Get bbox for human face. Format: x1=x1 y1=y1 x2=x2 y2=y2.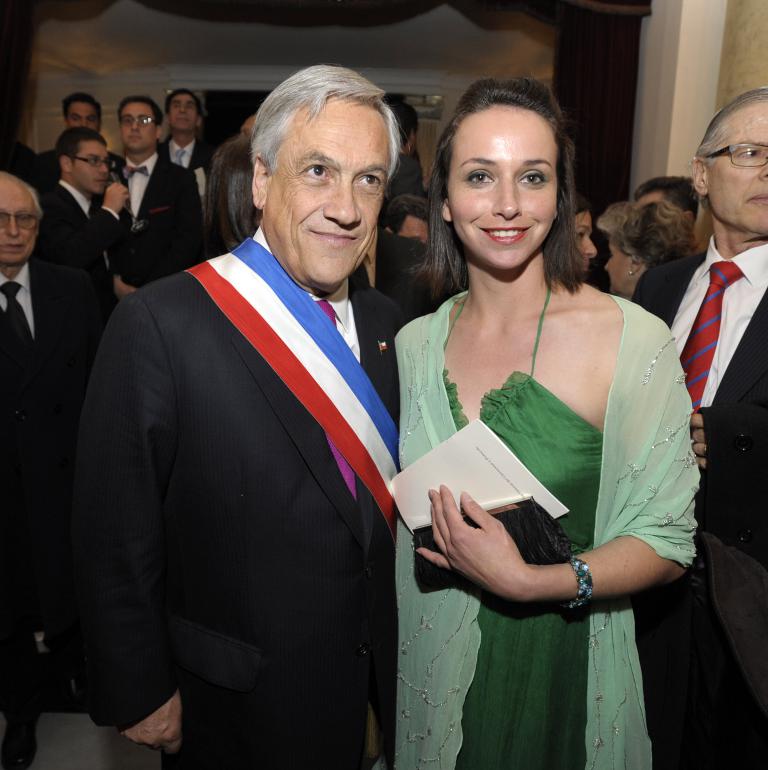
x1=0 y1=189 x2=39 y2=265.
